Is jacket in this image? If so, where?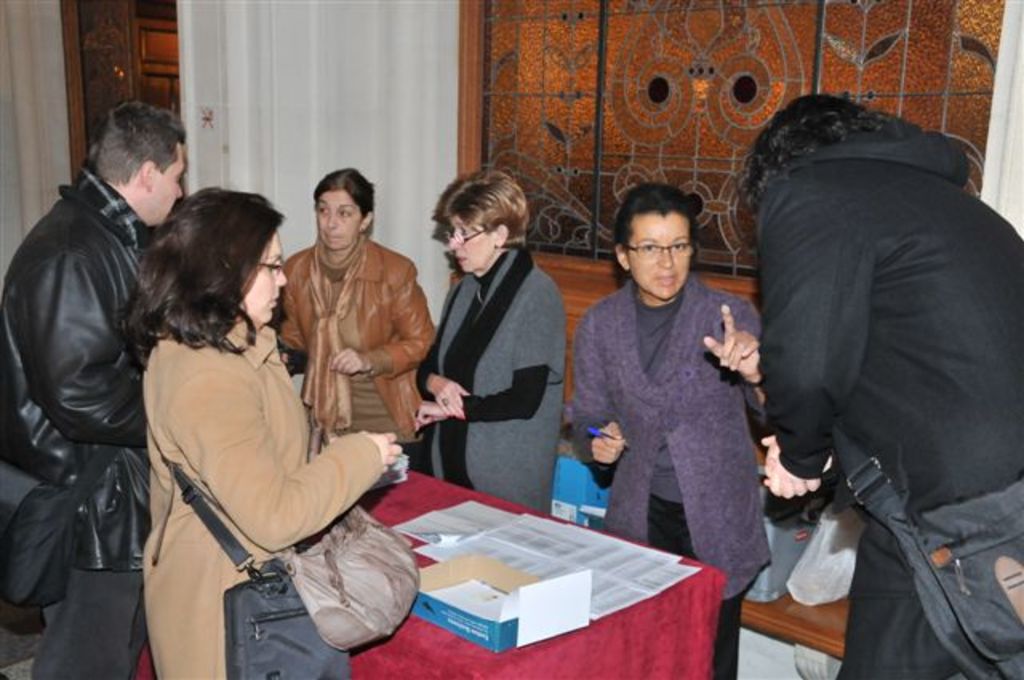
Yes, at bbox(754, 117, 1022, 678).
